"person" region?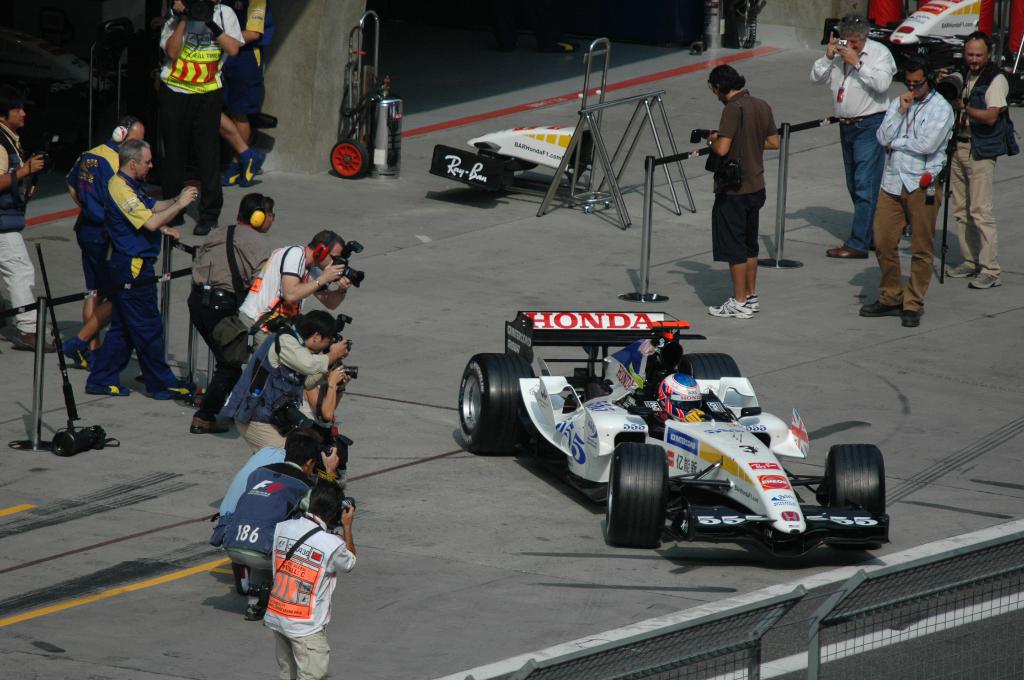
<box>221,432,337,620</box>
